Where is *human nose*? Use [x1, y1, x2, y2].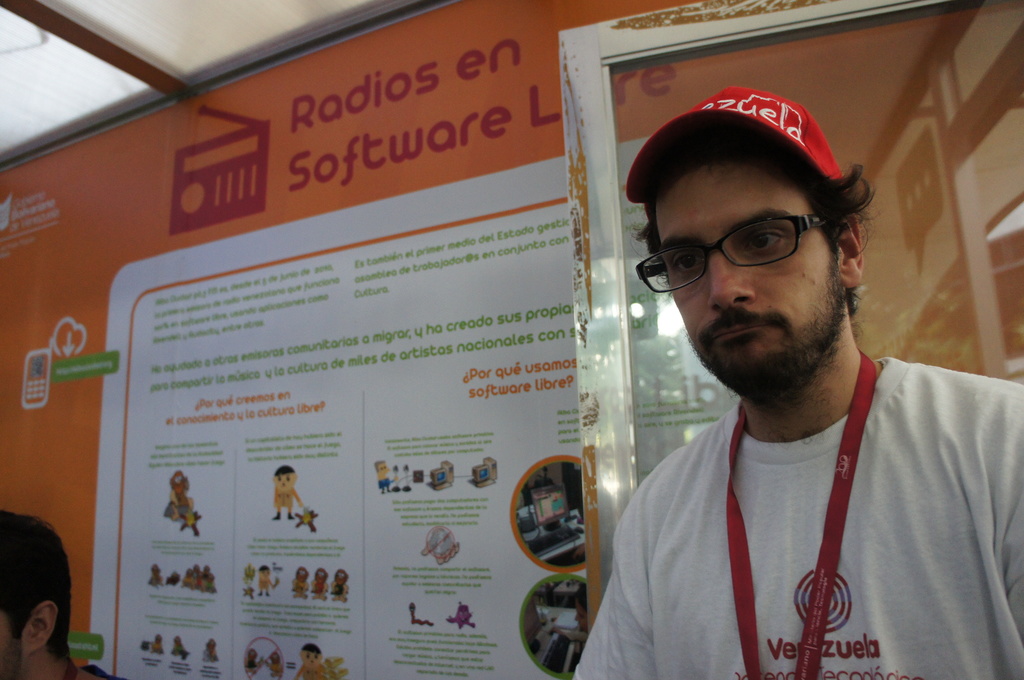
[707, 250, 757, 307].
